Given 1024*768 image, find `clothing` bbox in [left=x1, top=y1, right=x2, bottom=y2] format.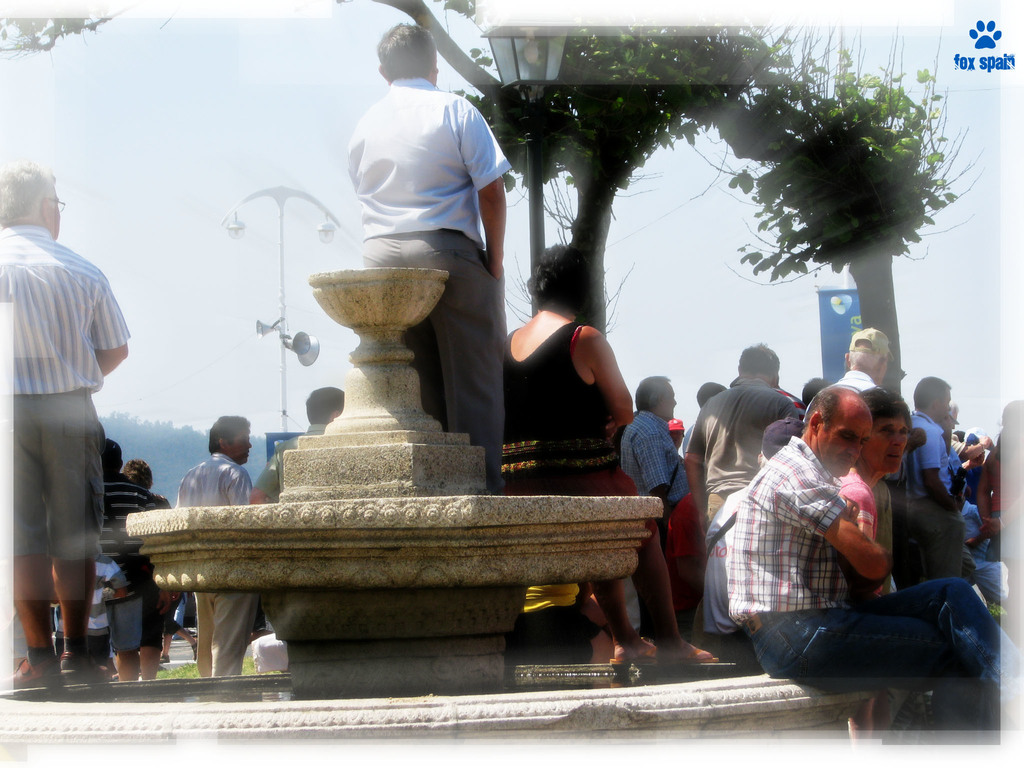
[left=910, top=409, right=962, bottom=589].
